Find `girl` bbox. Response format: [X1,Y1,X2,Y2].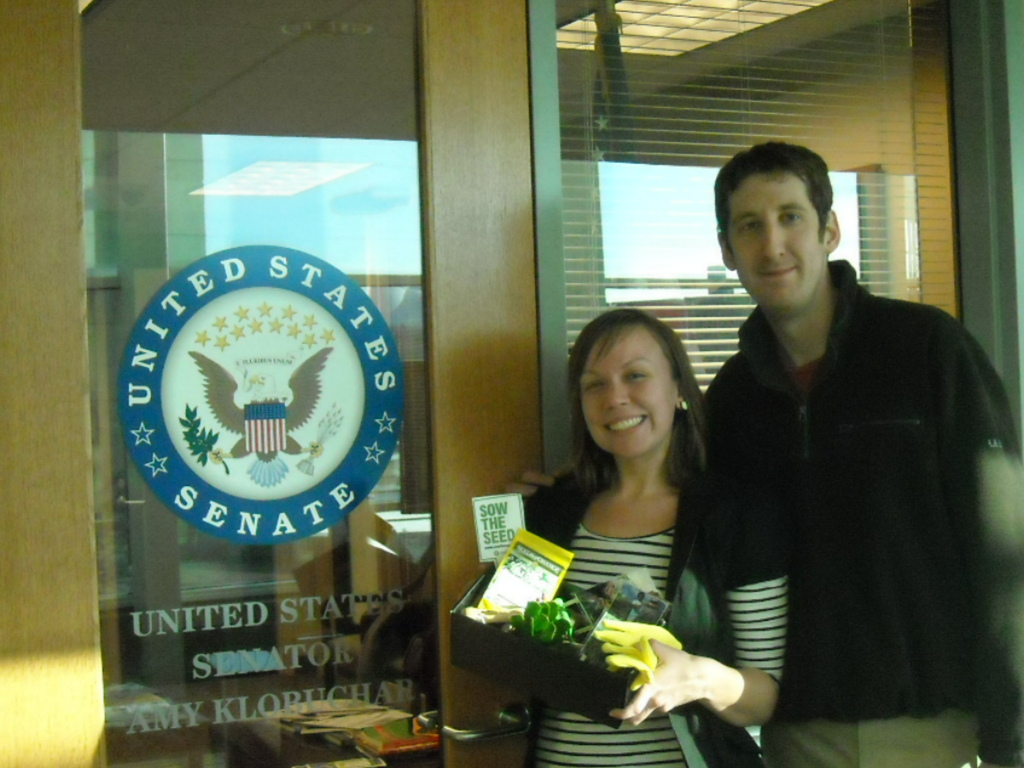
[525,302,792,767].
